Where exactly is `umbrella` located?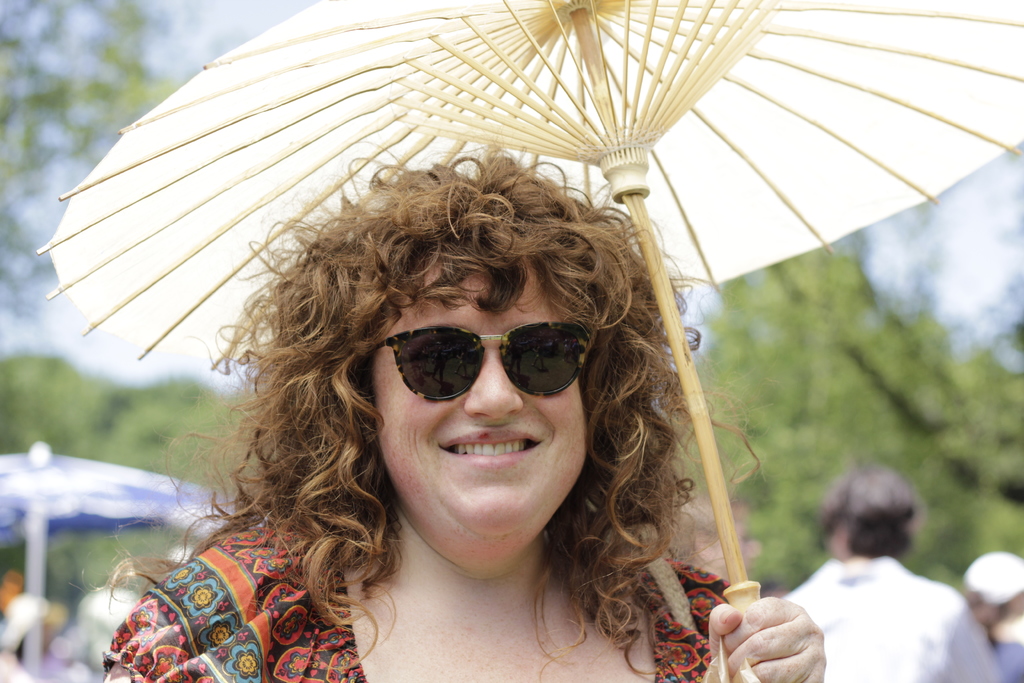
Its bounding box is BBox(35, 0, 1023, 614).
